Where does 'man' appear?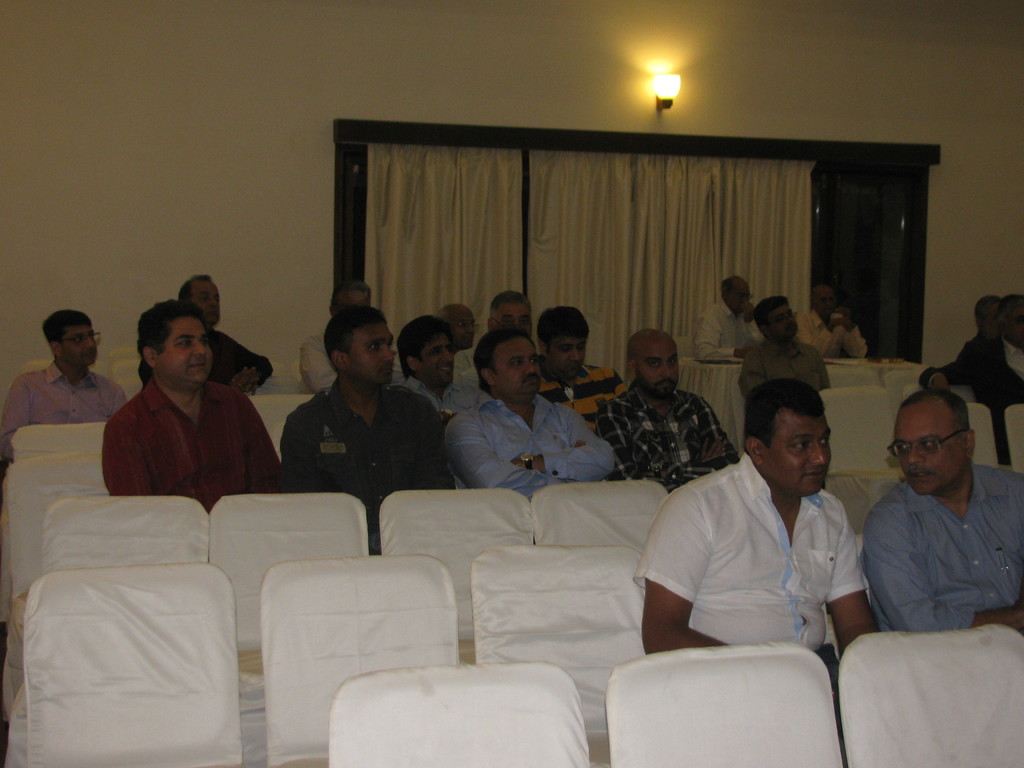
Appears at bbox=[436, 325, 609, 501].
